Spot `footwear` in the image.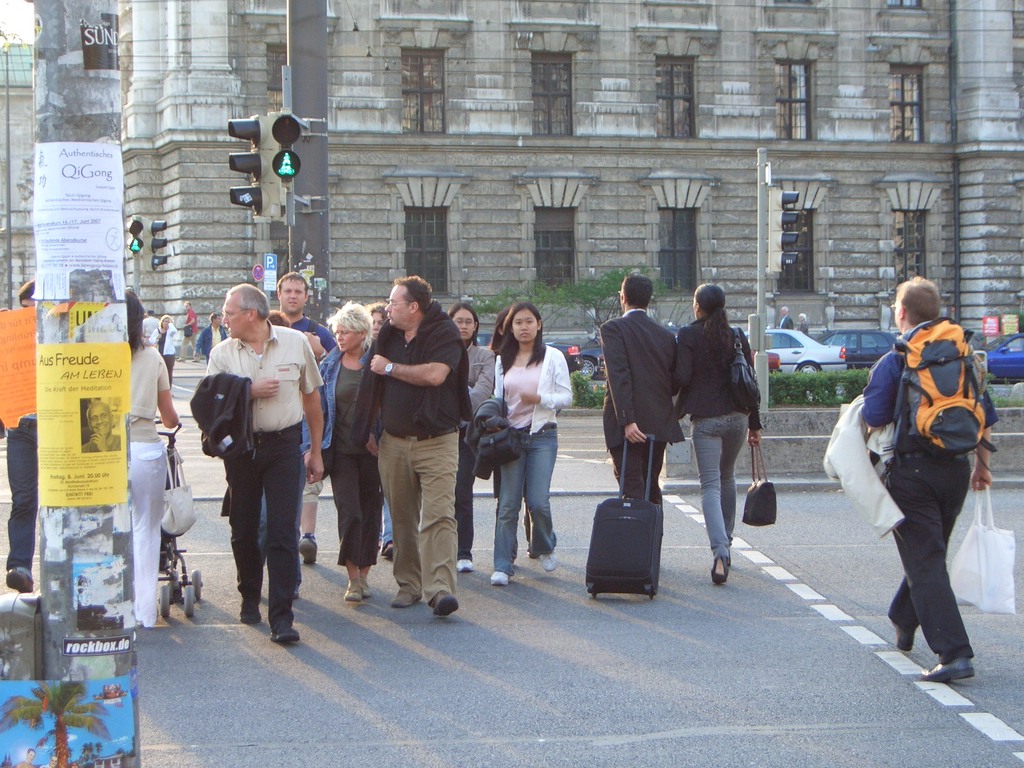
`footwear` found at rect(360, 578, 371, 598).
